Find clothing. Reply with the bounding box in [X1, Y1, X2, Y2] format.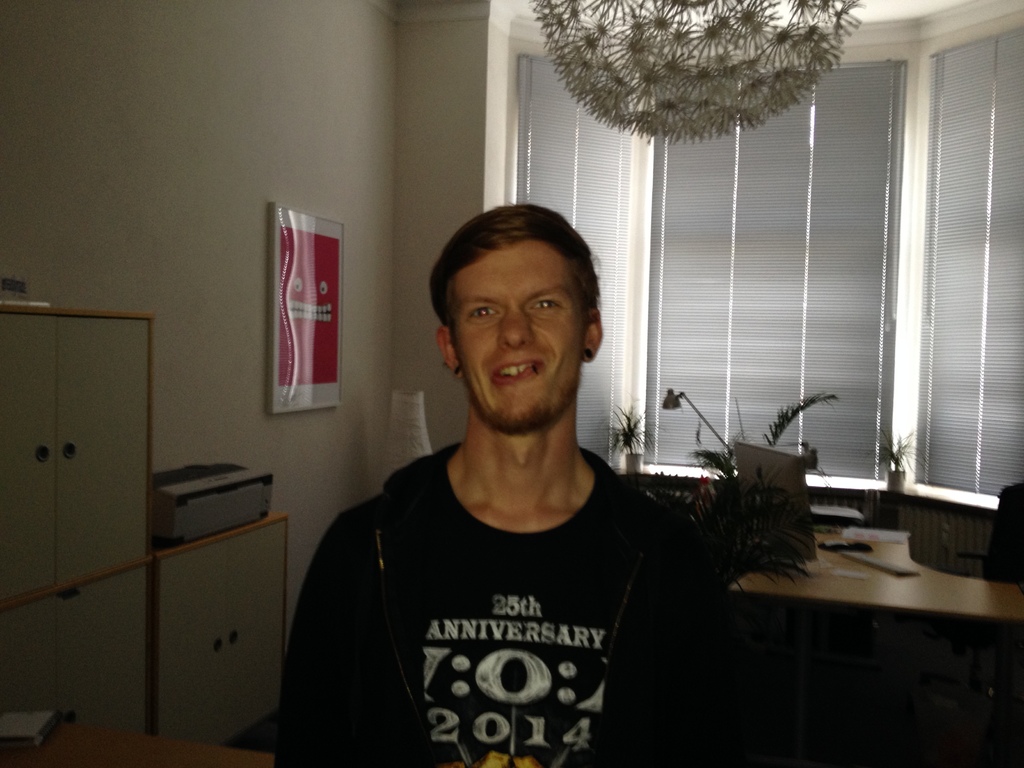
[280, 442, 711, 767].
